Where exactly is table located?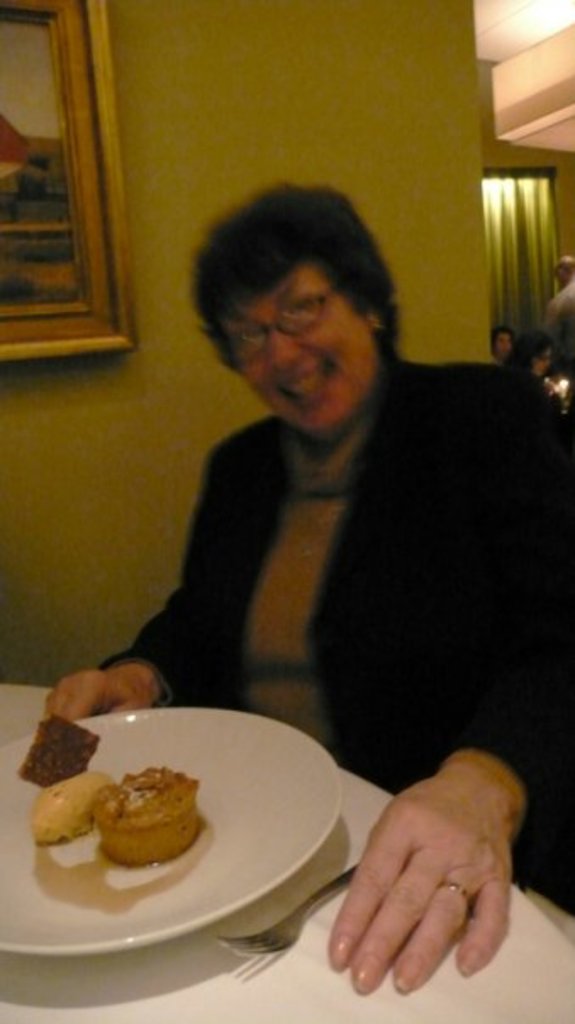
Its bounding box is <bbox>0, 649, 573, 1022</bbox>.
